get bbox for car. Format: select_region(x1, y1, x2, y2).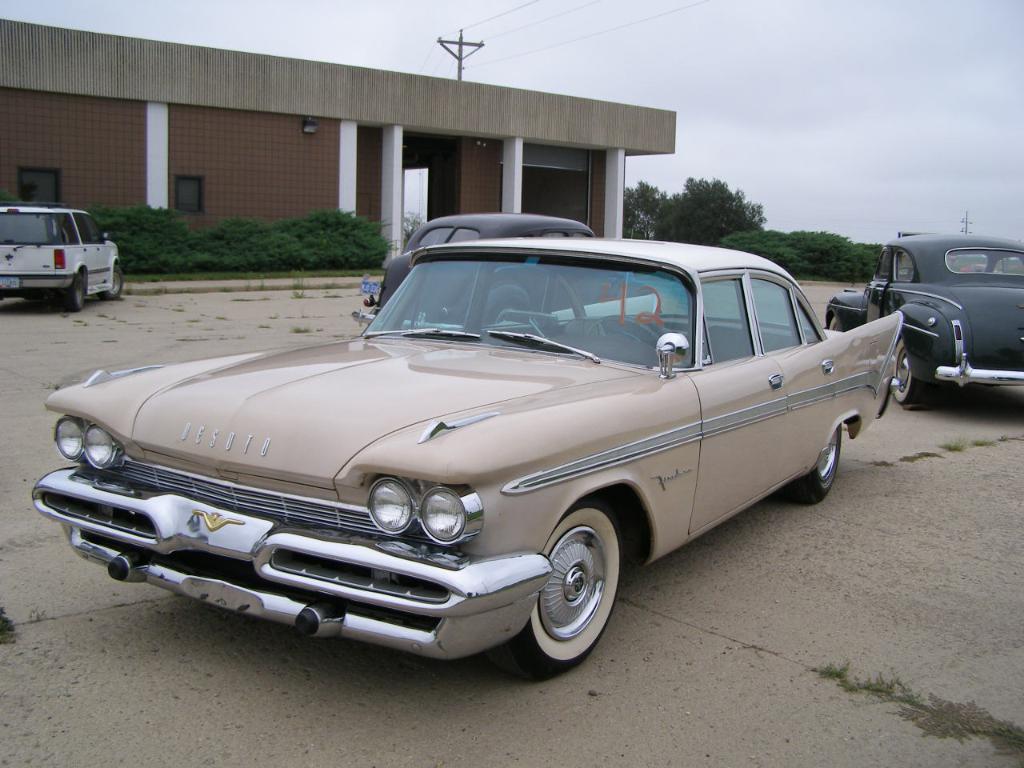
select_region(358, 209, 654, 339).
